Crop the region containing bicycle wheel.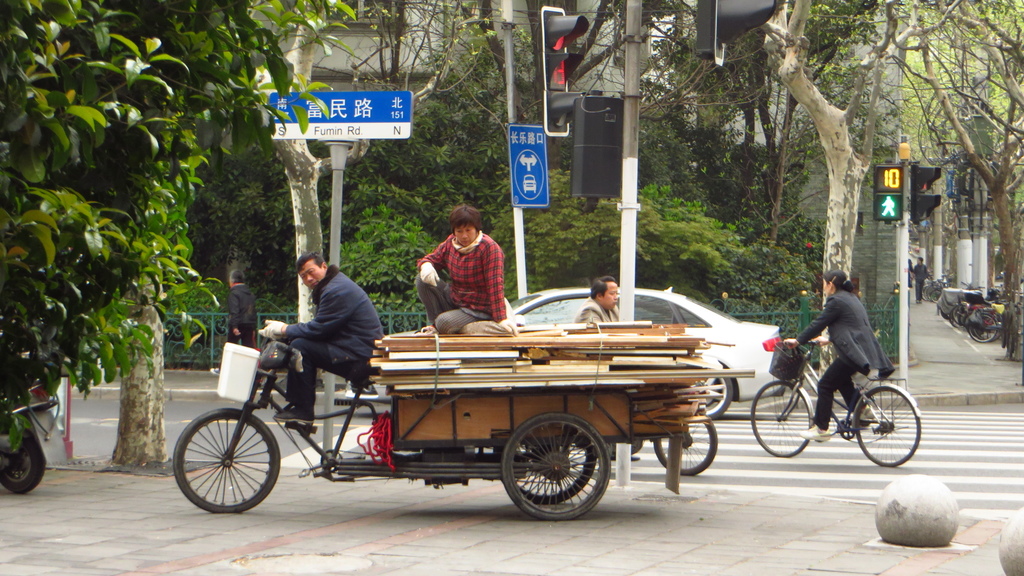
Crop region: region(653, 408, 721, 474).
